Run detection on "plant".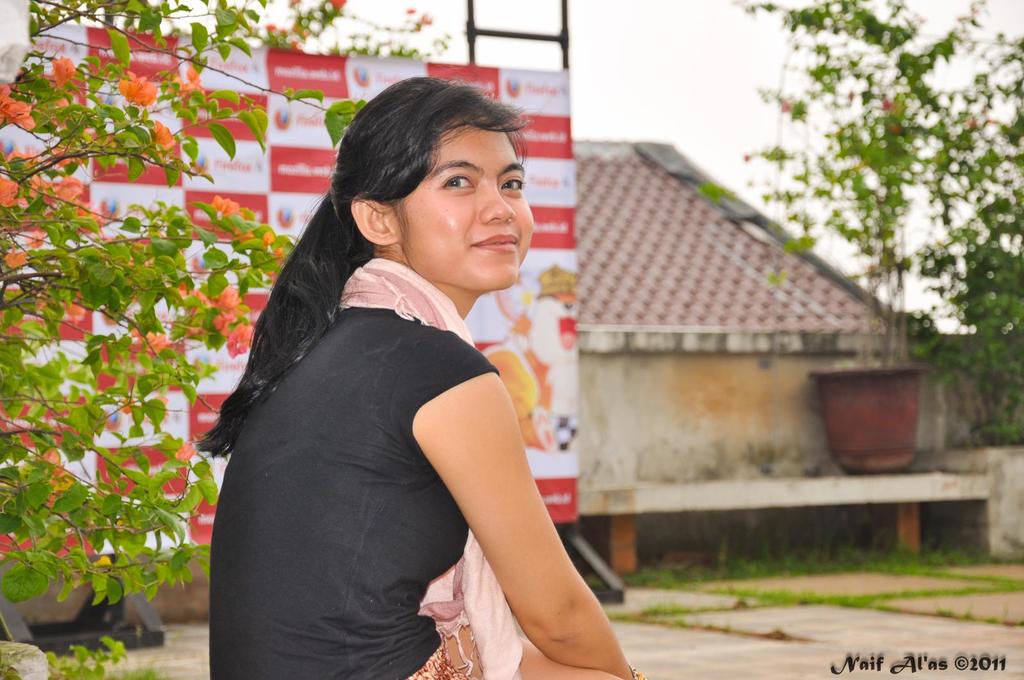
Result: 43,631,156,679.
